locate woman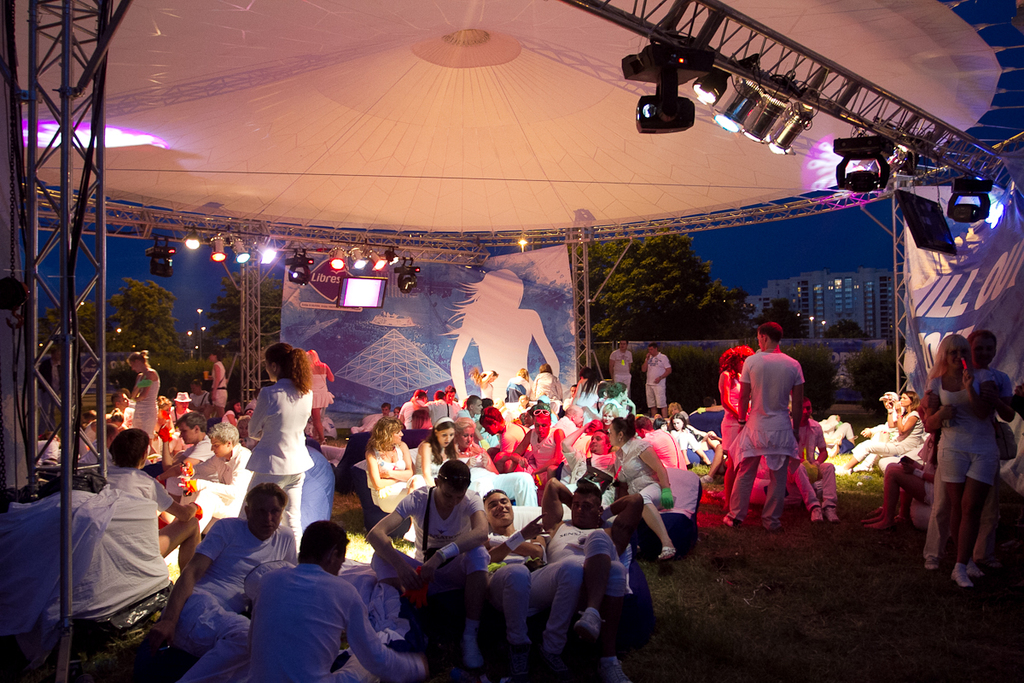
309, 351, 338, 445
